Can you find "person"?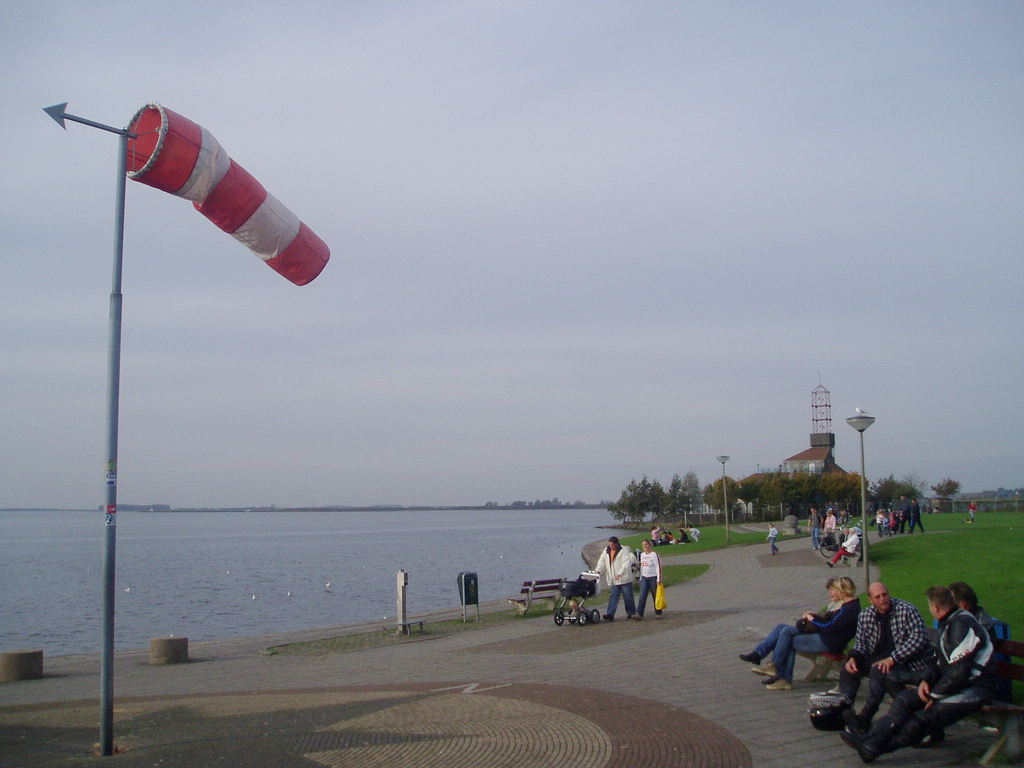
Yes, bounding box: left=823, top=509, right=834, bottom=544.
